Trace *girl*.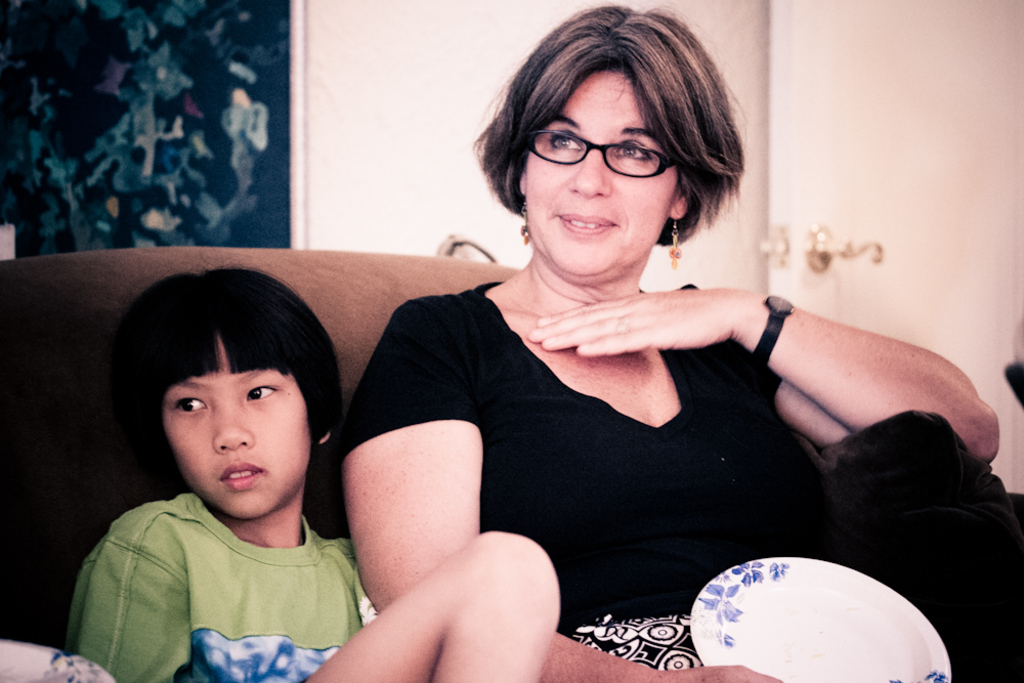
Traced to 61/260/561/682.
